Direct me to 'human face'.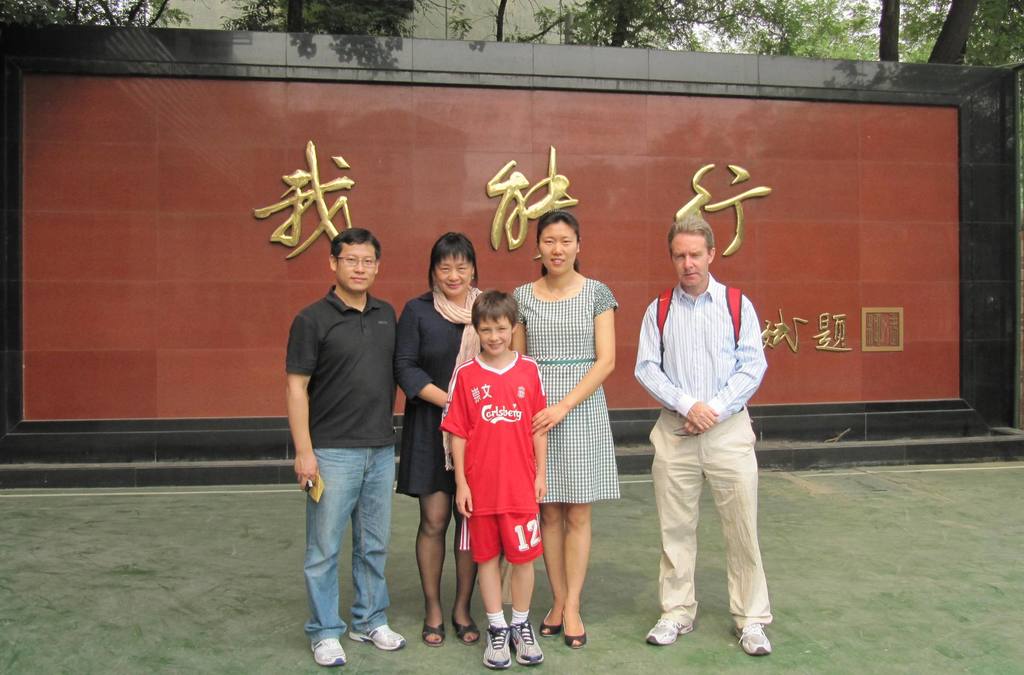
Direction: region(332, 241, 378, 292).
